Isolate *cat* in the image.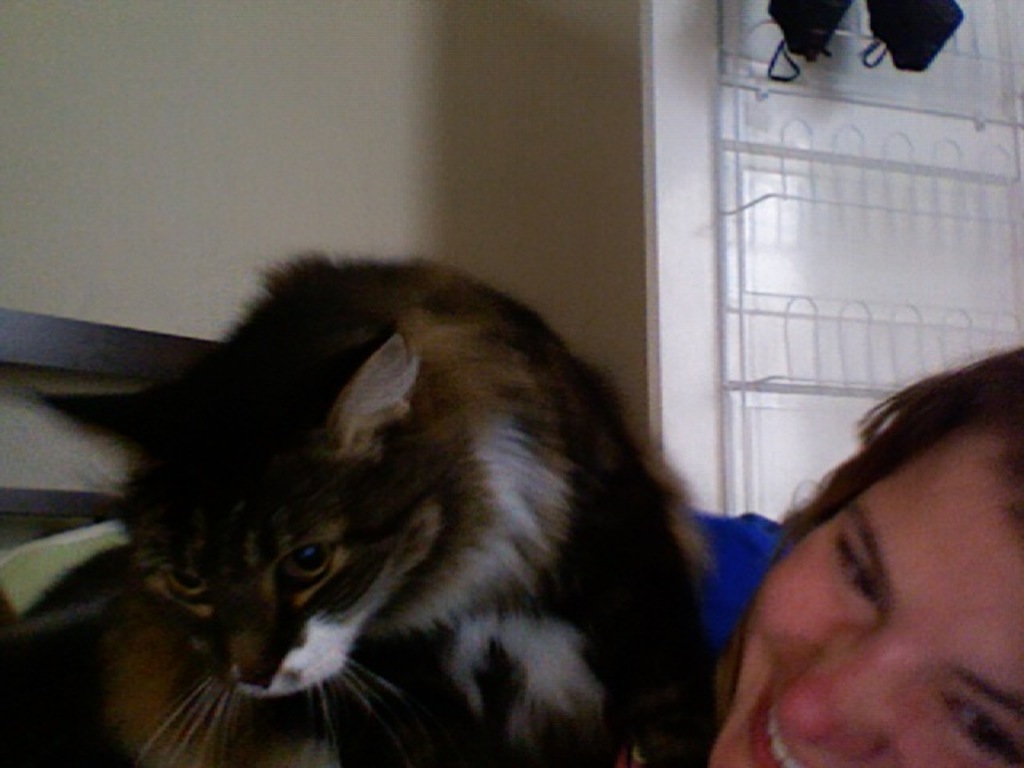
Isolated region: 6, 245, 718, 766.
